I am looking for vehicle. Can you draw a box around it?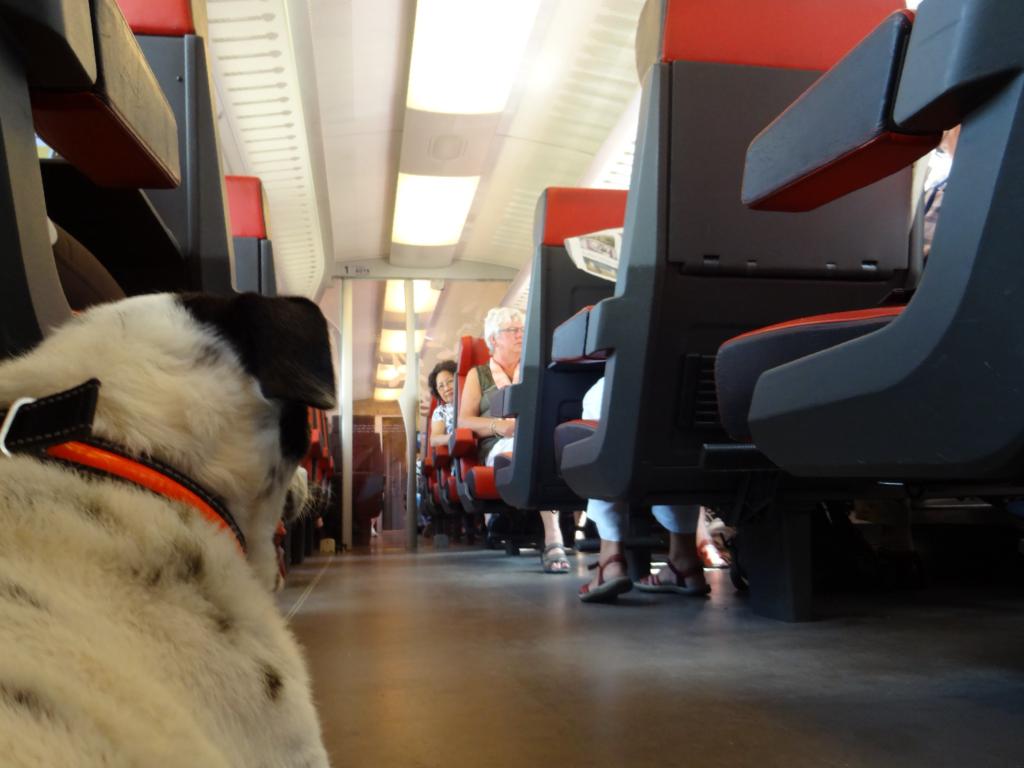
Sure, the bounding box is (0, 0, 1023, 767).
